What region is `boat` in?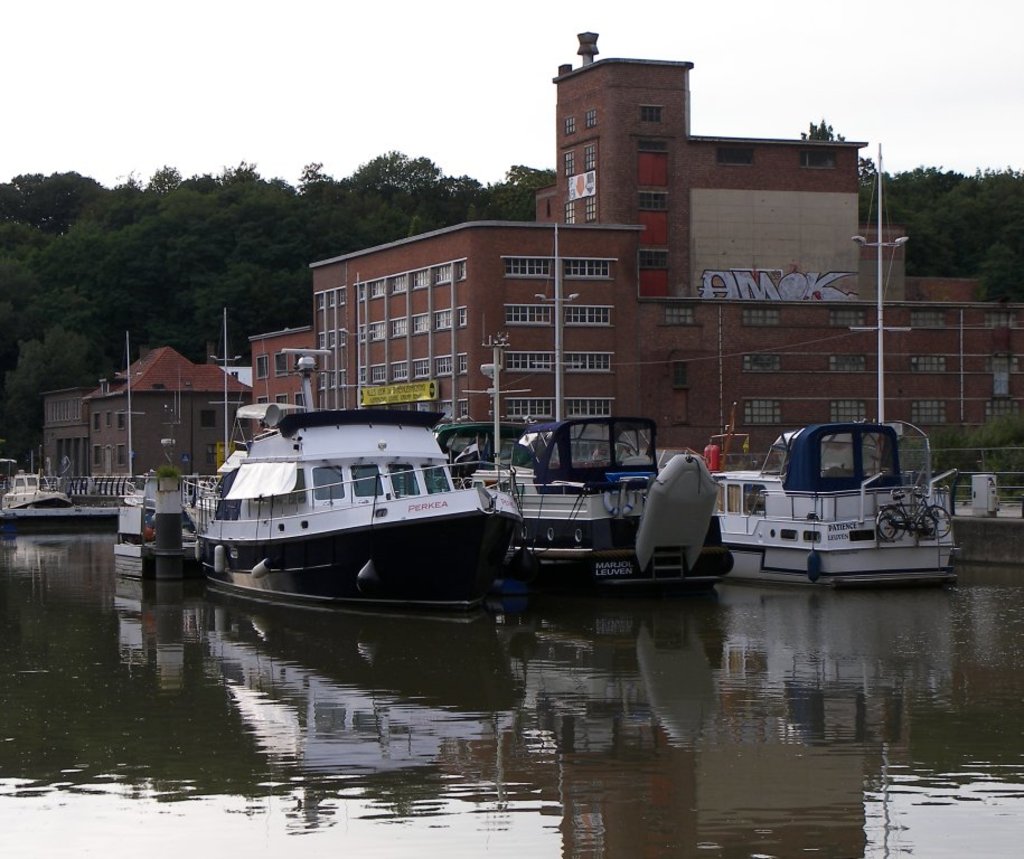
710 419 955 584.
